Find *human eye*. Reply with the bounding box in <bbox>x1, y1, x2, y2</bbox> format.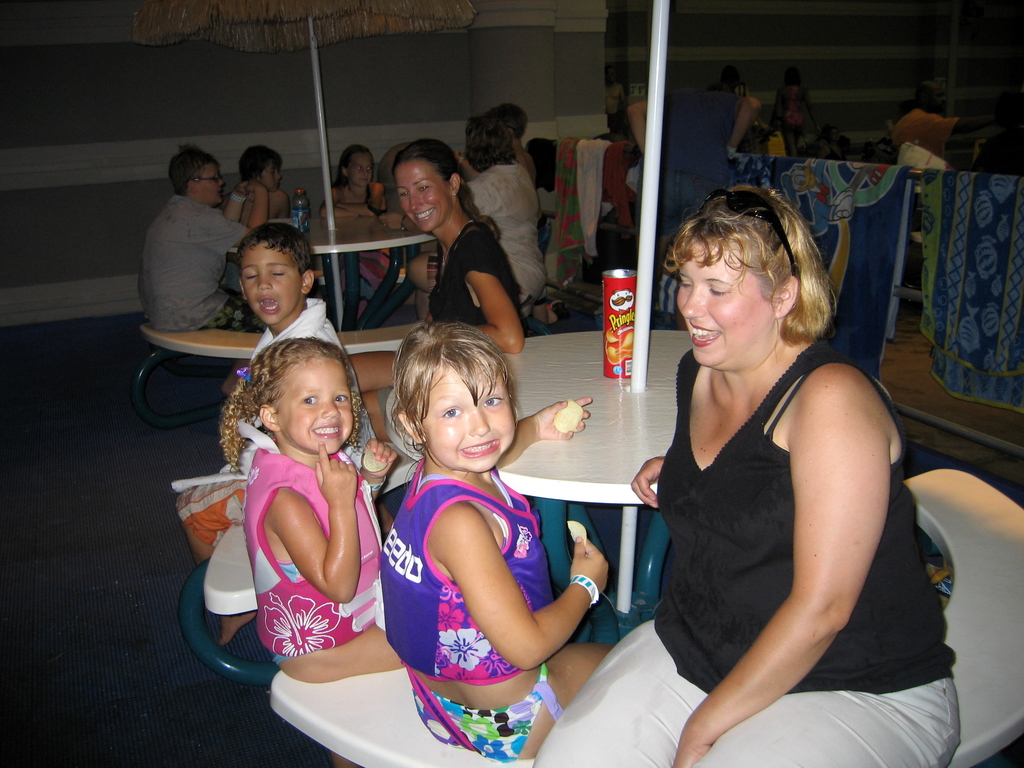
<bbox>271, 170, 278, 175</bbox>.
